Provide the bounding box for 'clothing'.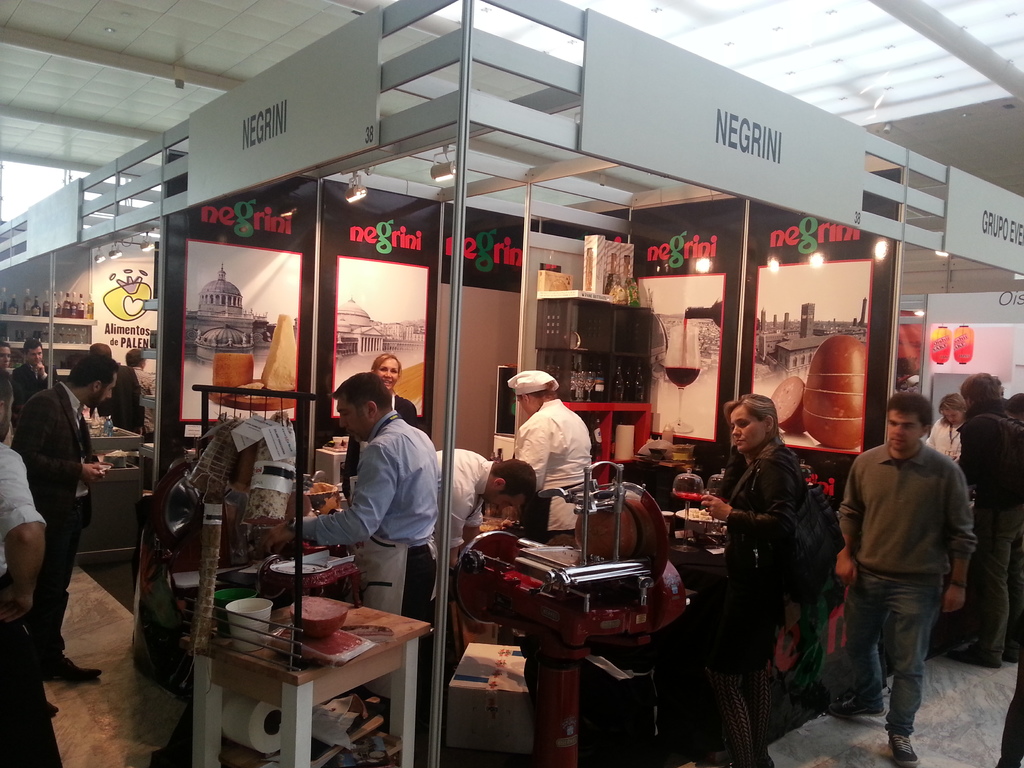
bbox(436, 449, 494, 547).
